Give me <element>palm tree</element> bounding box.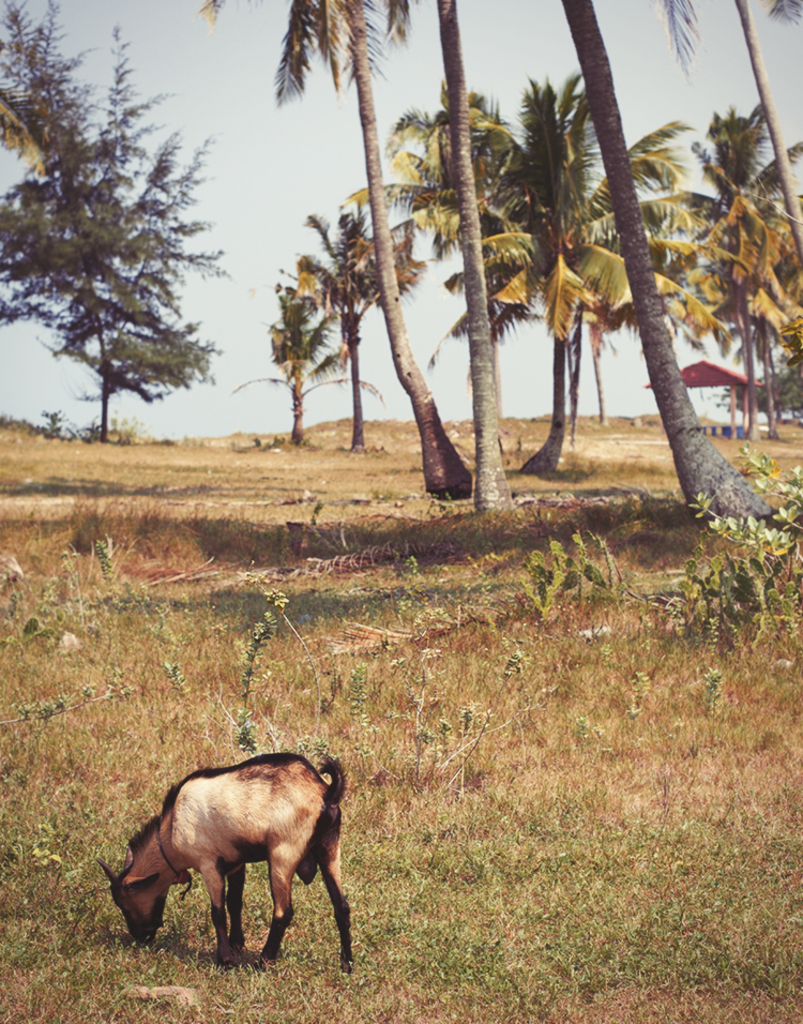
box=[662, 120, 801, 433].
